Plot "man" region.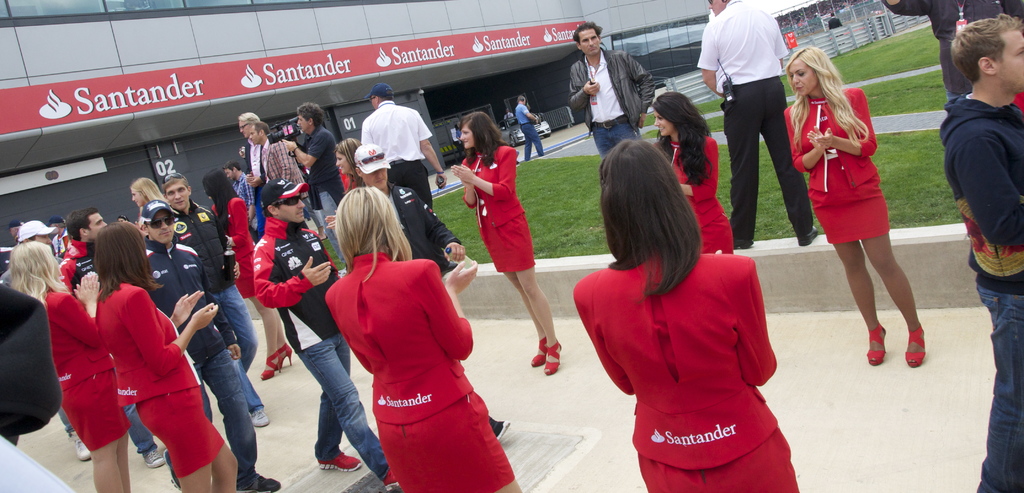
Plotted at rect(708, 8, 804, 218).
